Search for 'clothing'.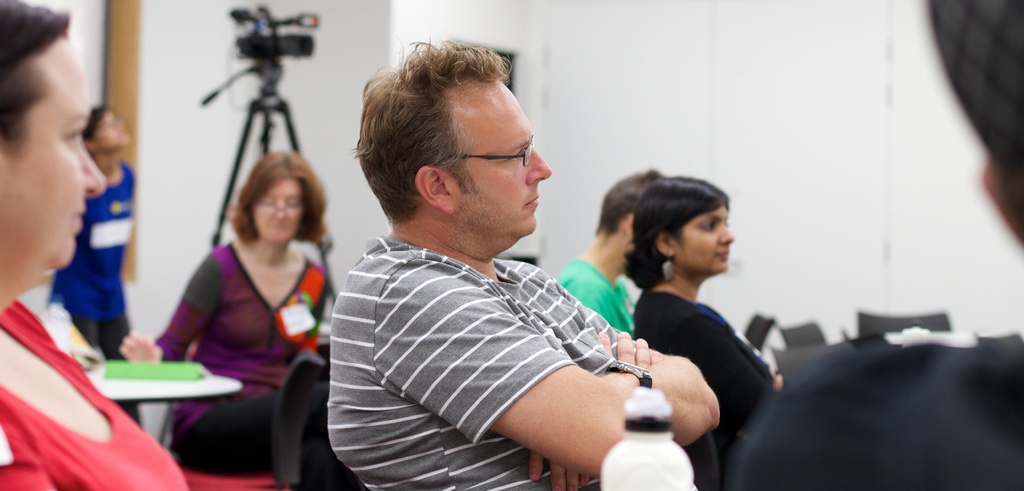
Found at [44, 153, 135, 362].
